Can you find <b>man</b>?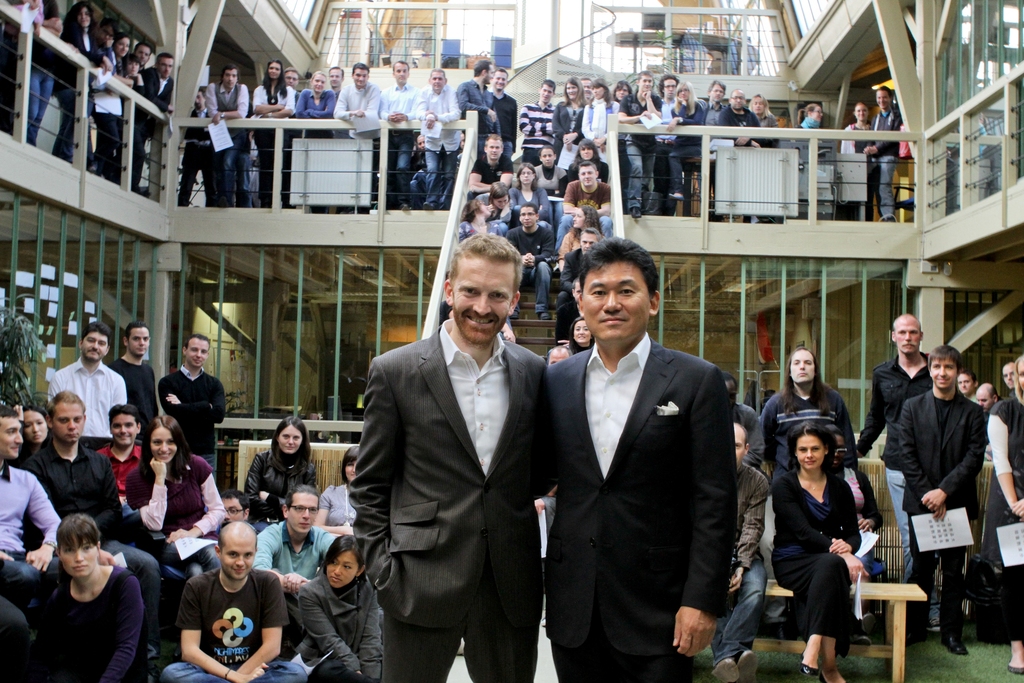
Yes, bounding box: detection(527, 227, 756, 681).
